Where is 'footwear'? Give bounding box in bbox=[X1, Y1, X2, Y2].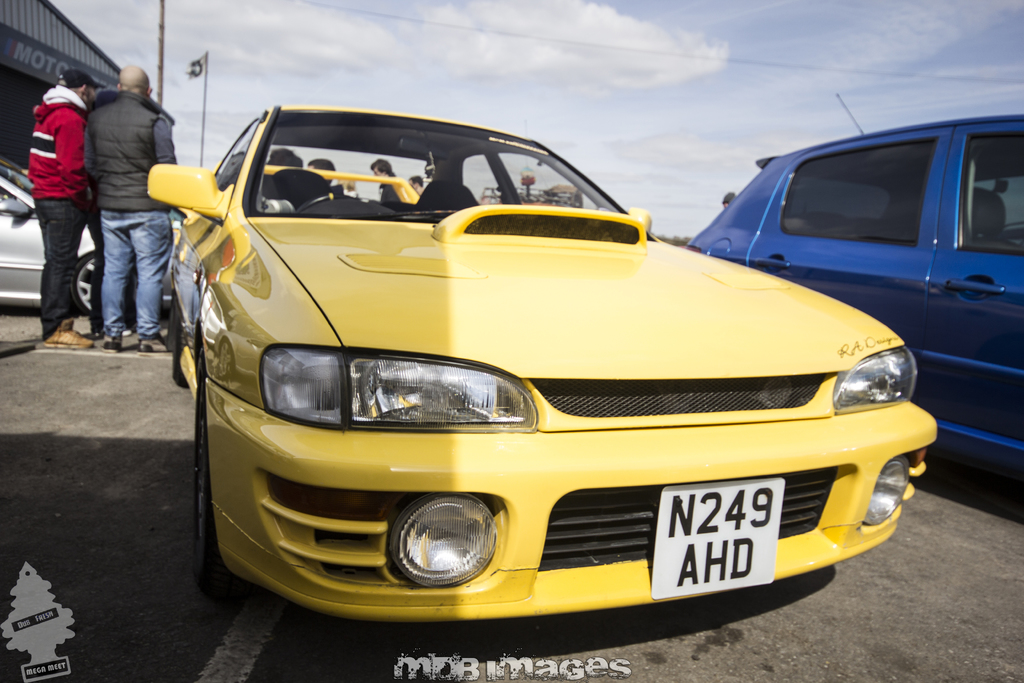
bbox=[44, 315, 94, 354].
